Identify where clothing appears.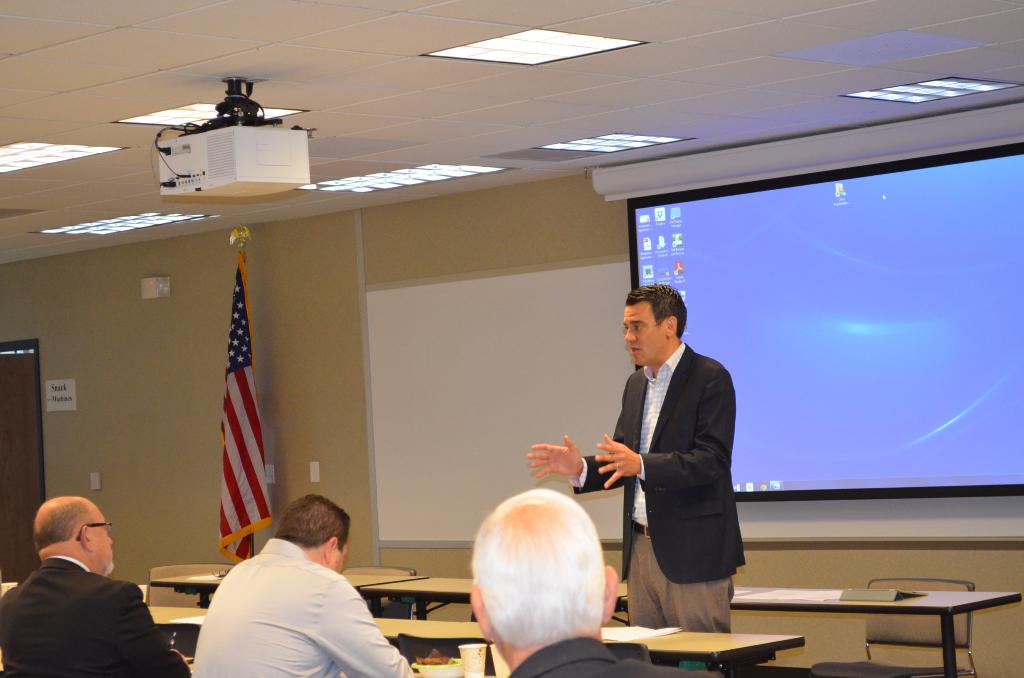
Appears at [574,341,745,641].
